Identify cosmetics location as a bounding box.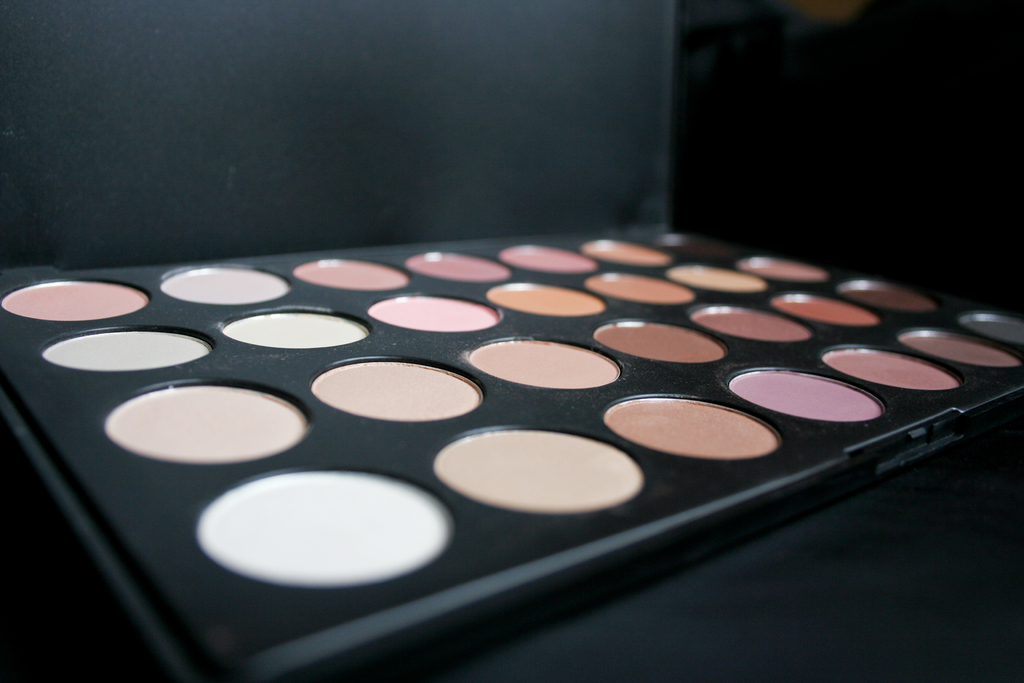
x1=664, y1=264, x2=765, y2=297.
